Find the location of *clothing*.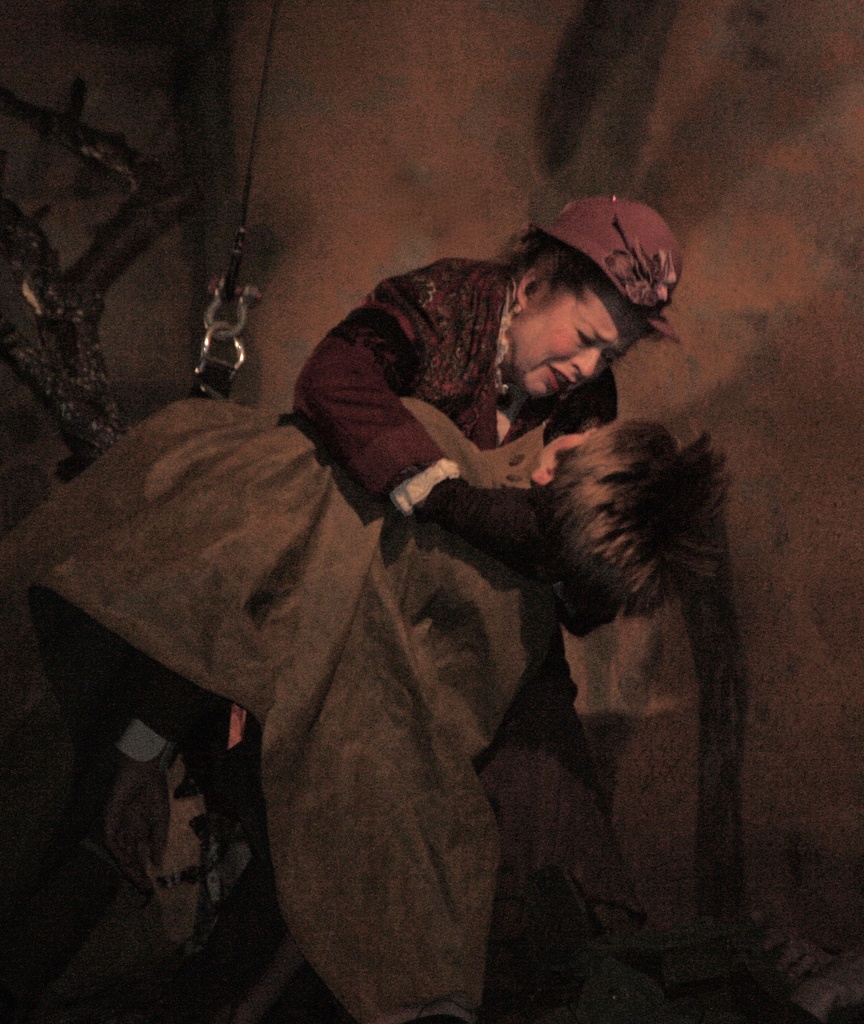
Location: (left=0, top=397, right=558, bottom=1023).
